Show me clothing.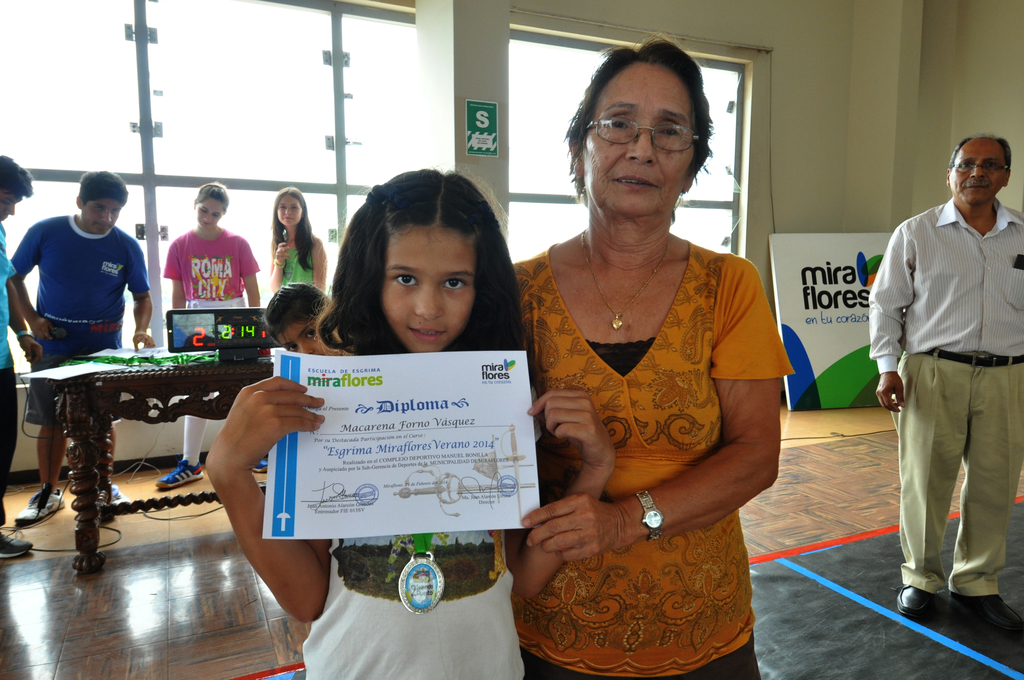
clothing is here: 161 227 263 471.
